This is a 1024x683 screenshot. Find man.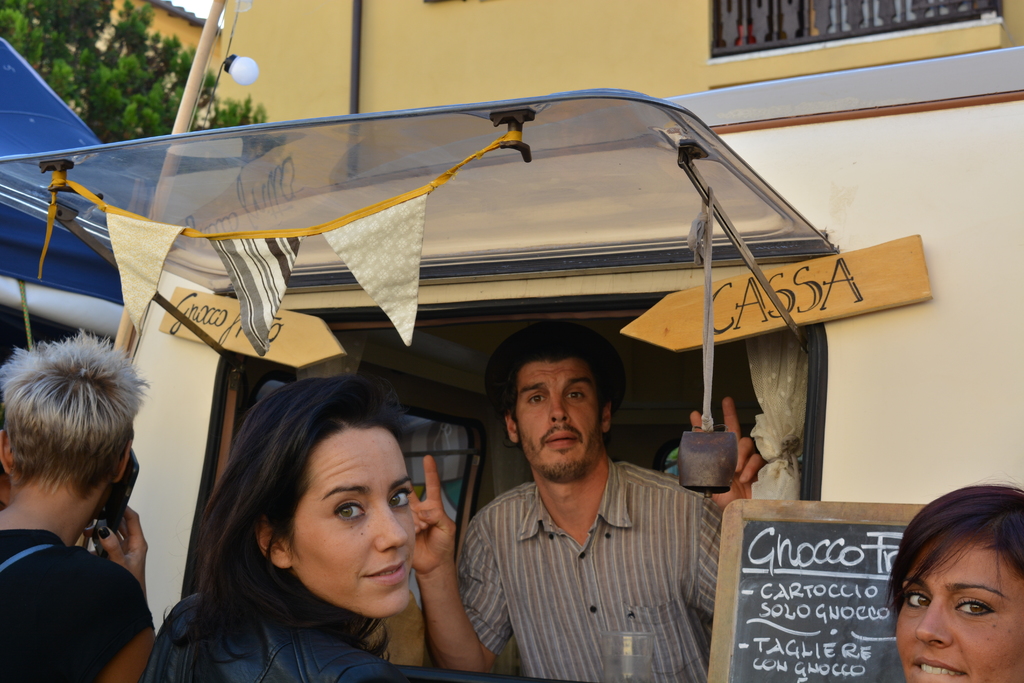
Bounding box: [left=410, top=318, right=760, bottom=682].
